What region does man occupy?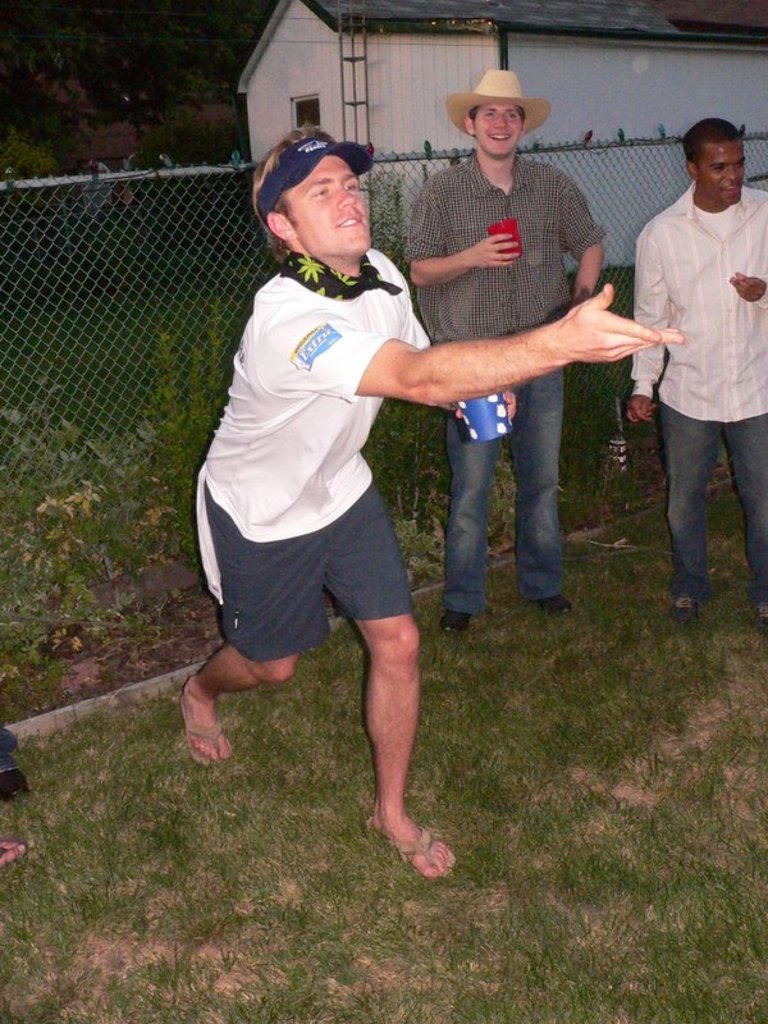
crop(404, 67, 609, 634).
